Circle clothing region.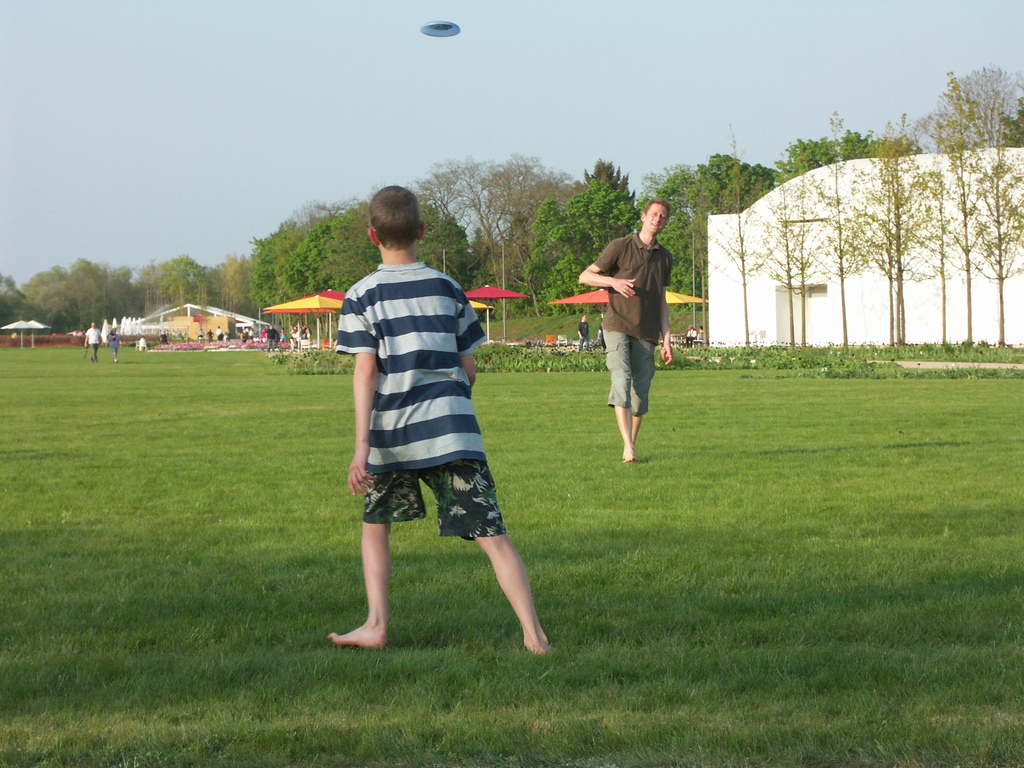
Region: bbox=(326, 232, 513, 565).
